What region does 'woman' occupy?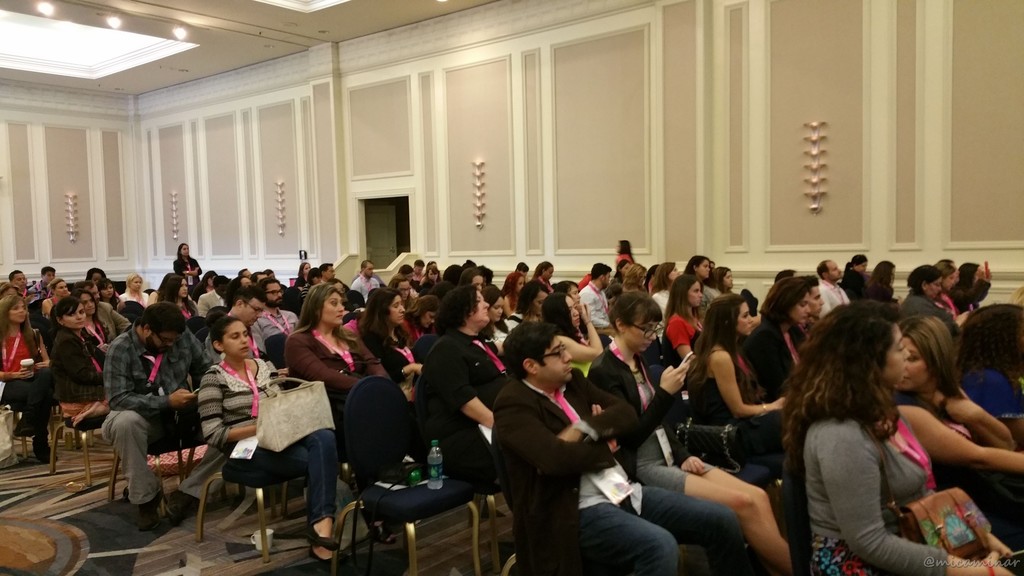
box=[484, 321, 760, 575].
